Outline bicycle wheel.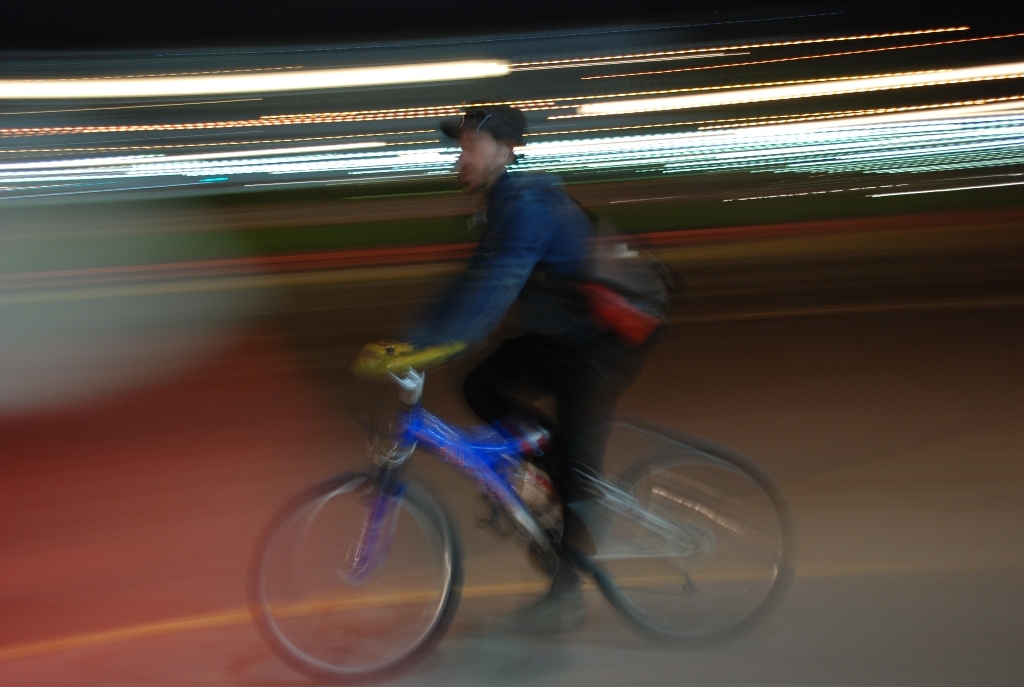
Outline: {"x1": 579, "y1": 442, "x2": 797, "y2": 651}.
